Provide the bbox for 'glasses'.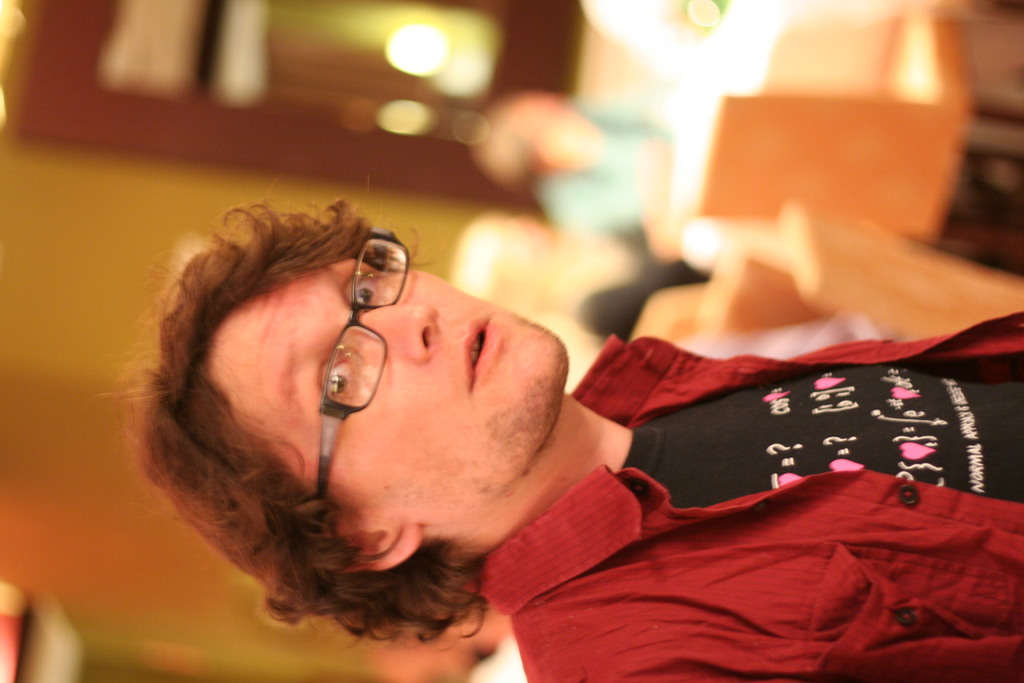
crop(314, 220, 414, 503).
